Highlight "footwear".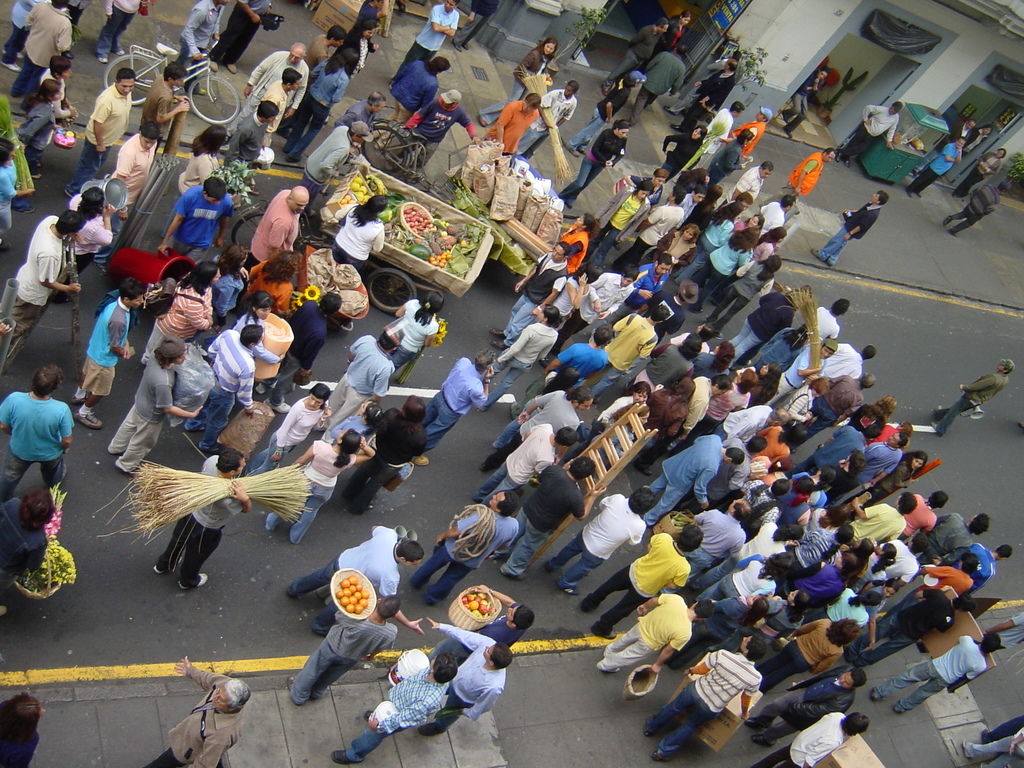
Highlighted region: 285 675 296 689.
